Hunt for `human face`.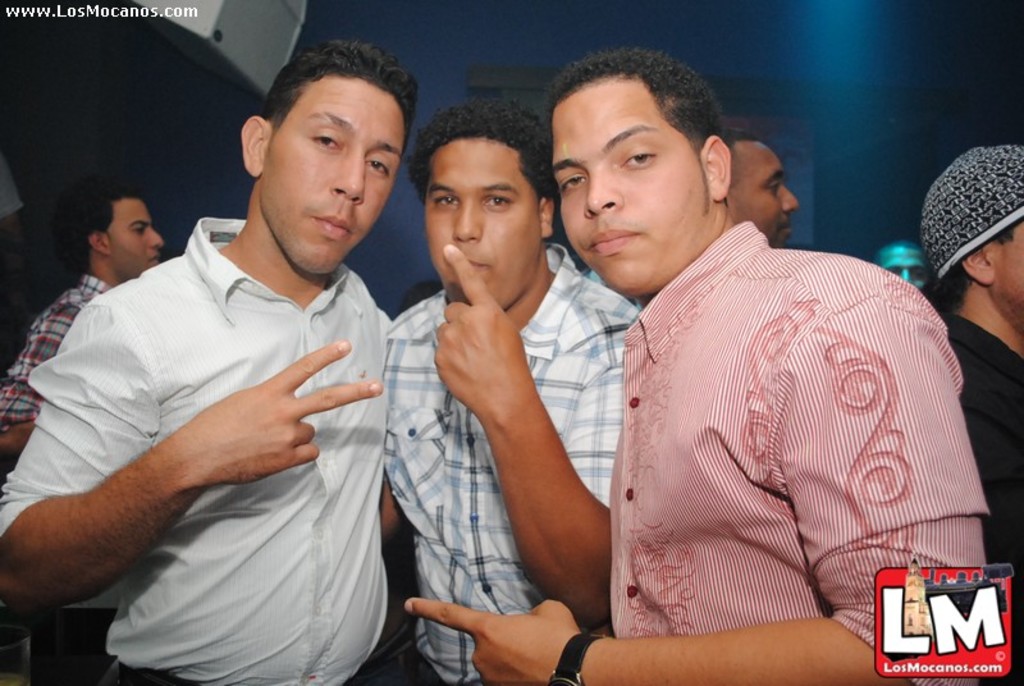
Hunted down at 261,78,407,276.
